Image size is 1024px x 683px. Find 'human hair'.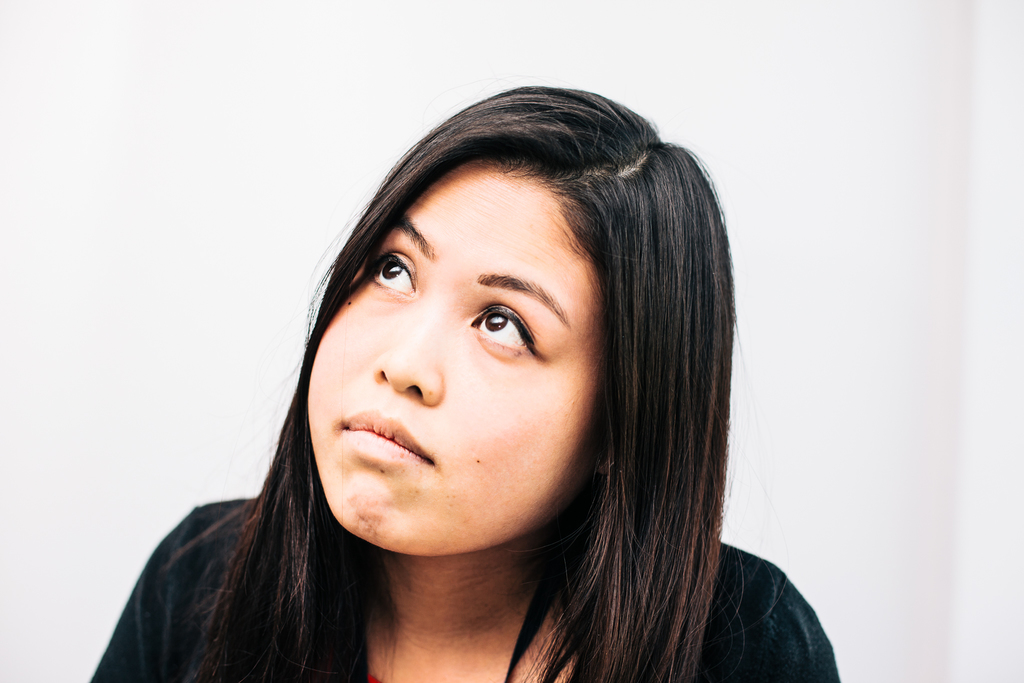
box(247, 96, 778, 682).
